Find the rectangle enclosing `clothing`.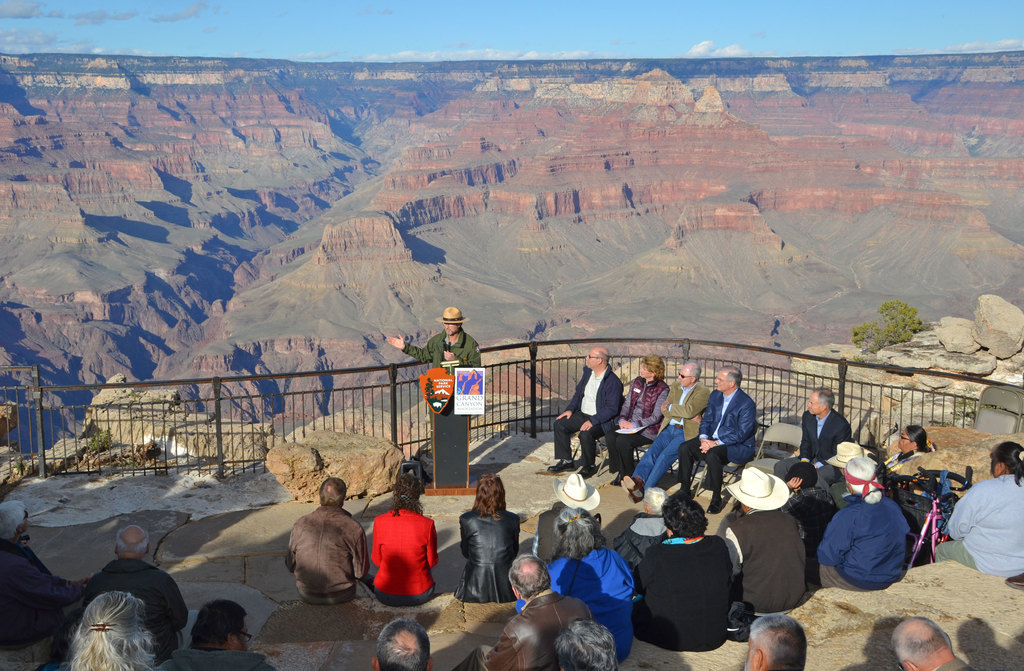
bbox=[551, 363, 625, 469].
